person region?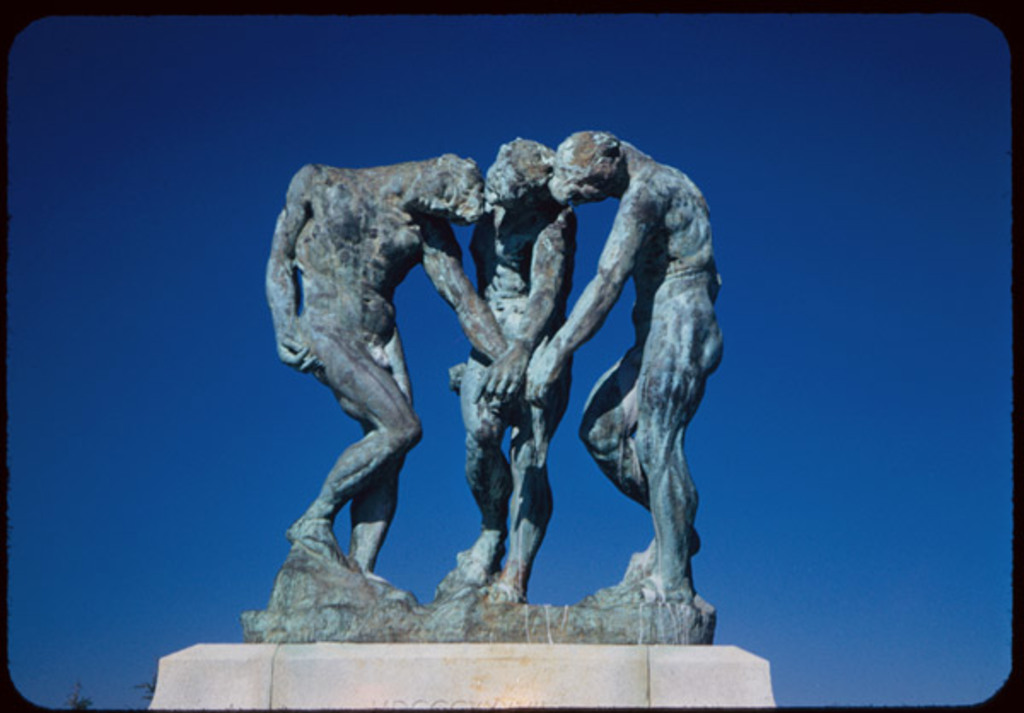
{"x1": 526, "y1": 107, "x2": 734, "y2": 677}
